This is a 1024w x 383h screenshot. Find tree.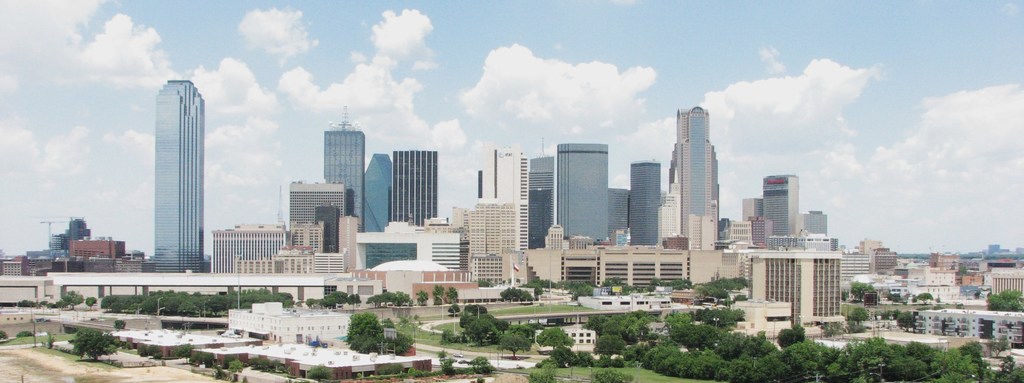
Bounding box: 479, 279, 491, 289.
